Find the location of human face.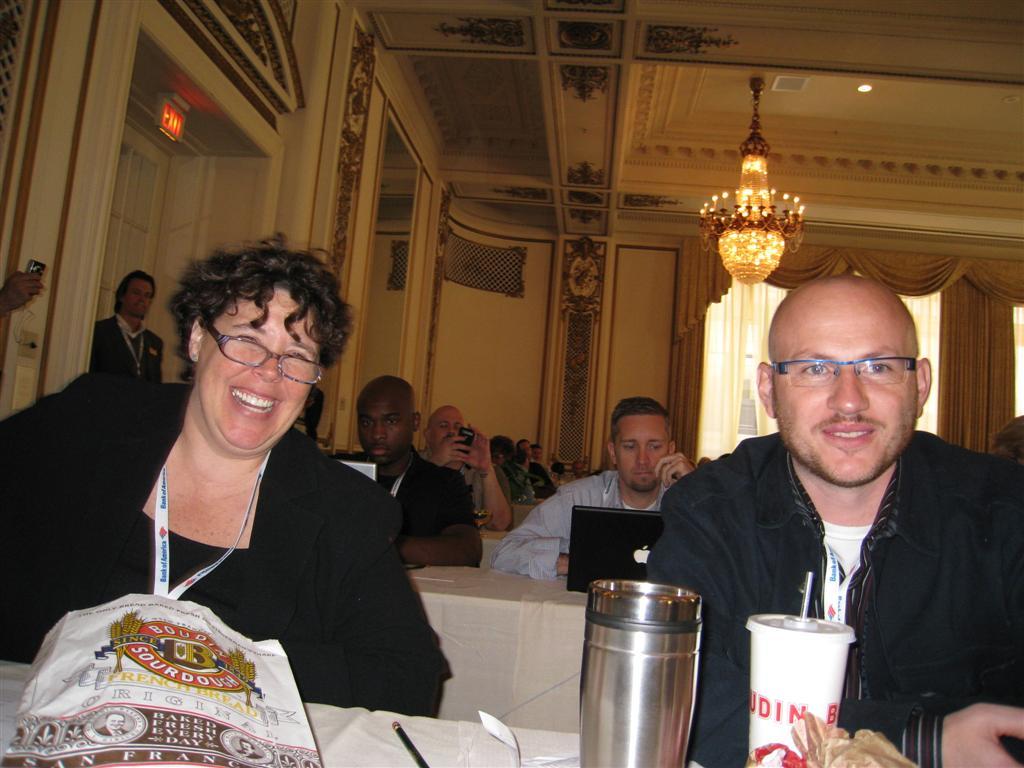
Location: BBox(127, 280, 155, 318).
